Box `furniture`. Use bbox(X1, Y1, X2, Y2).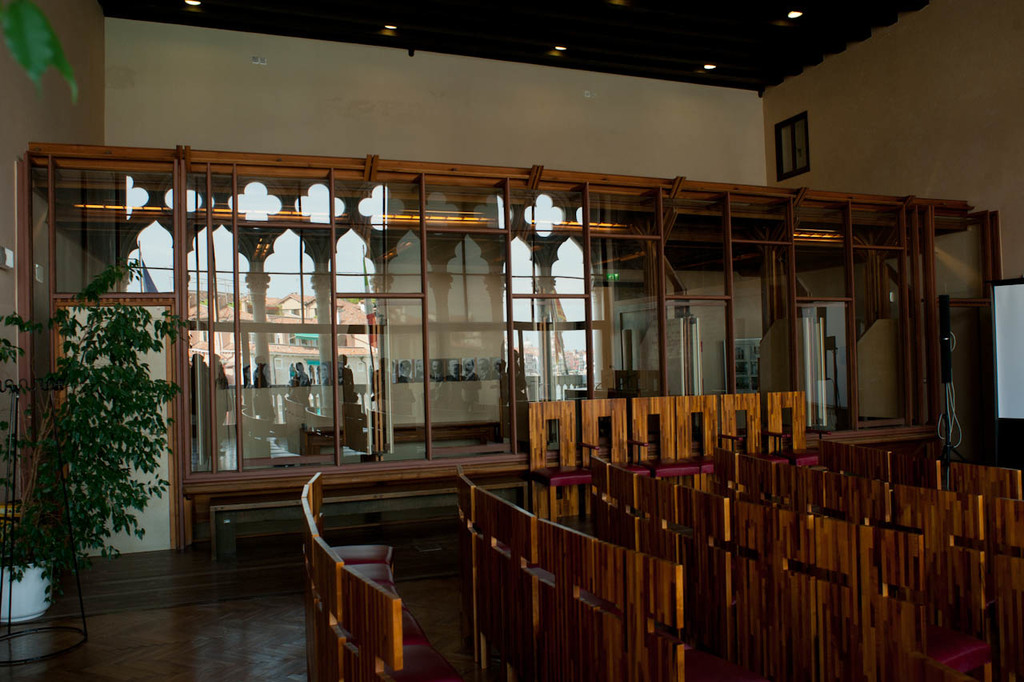
bbox(801, 444, 1023, 497).
